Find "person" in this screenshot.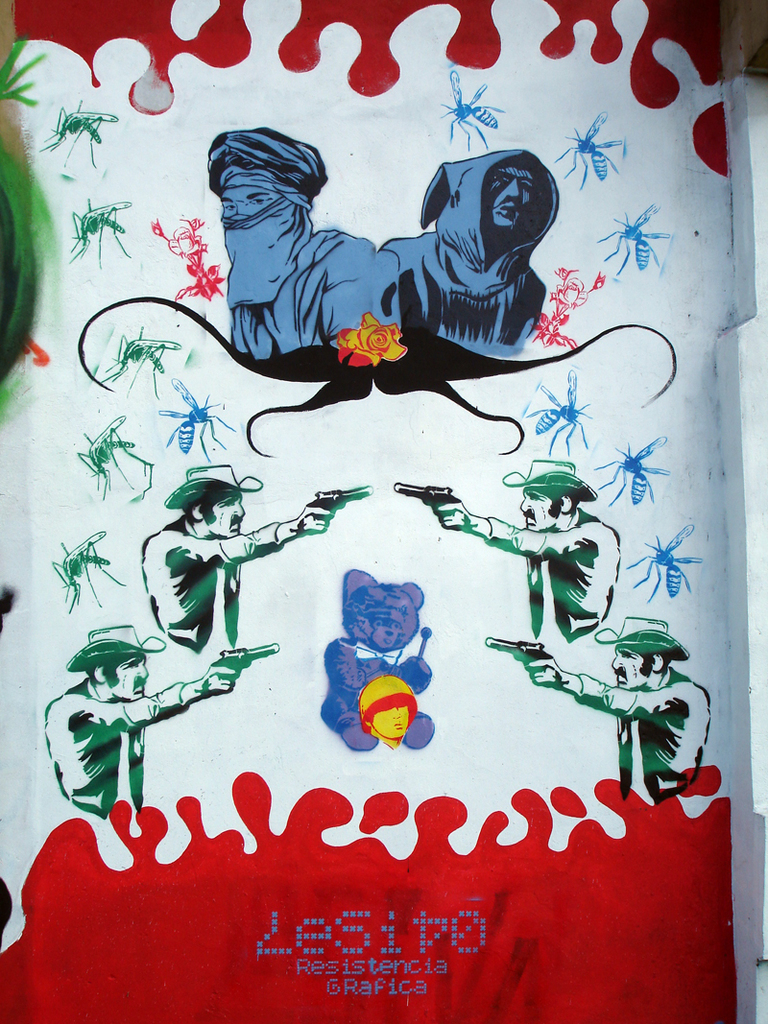
The bounding box for "person" is x1=387 y1=142 x2=563 y2=349.
